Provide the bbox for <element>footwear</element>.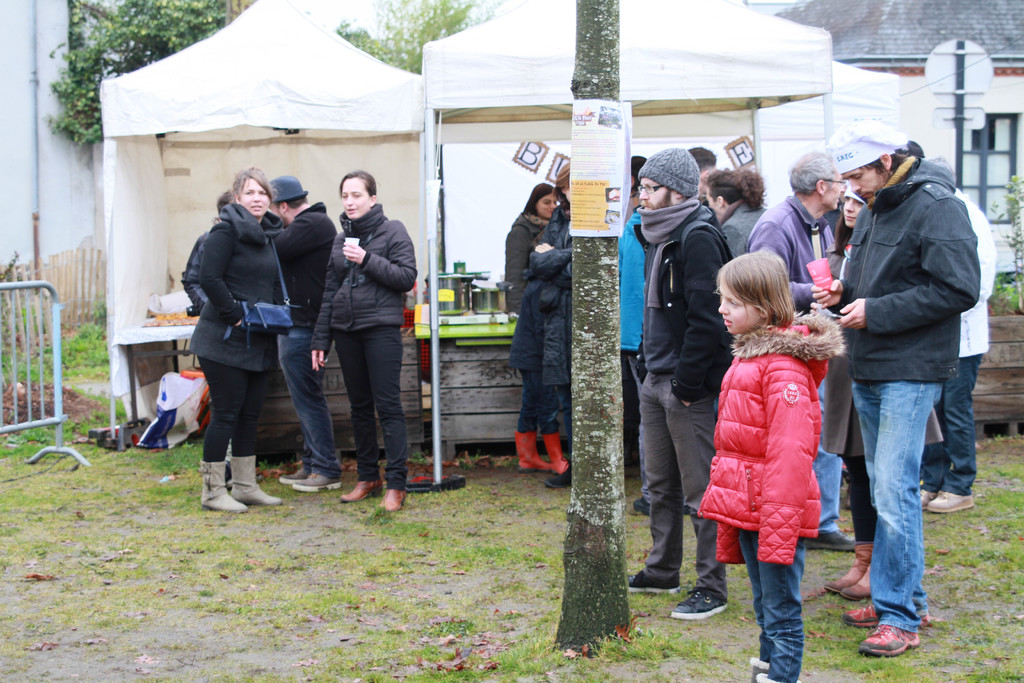
select_region(278, 465, 309, 486).
